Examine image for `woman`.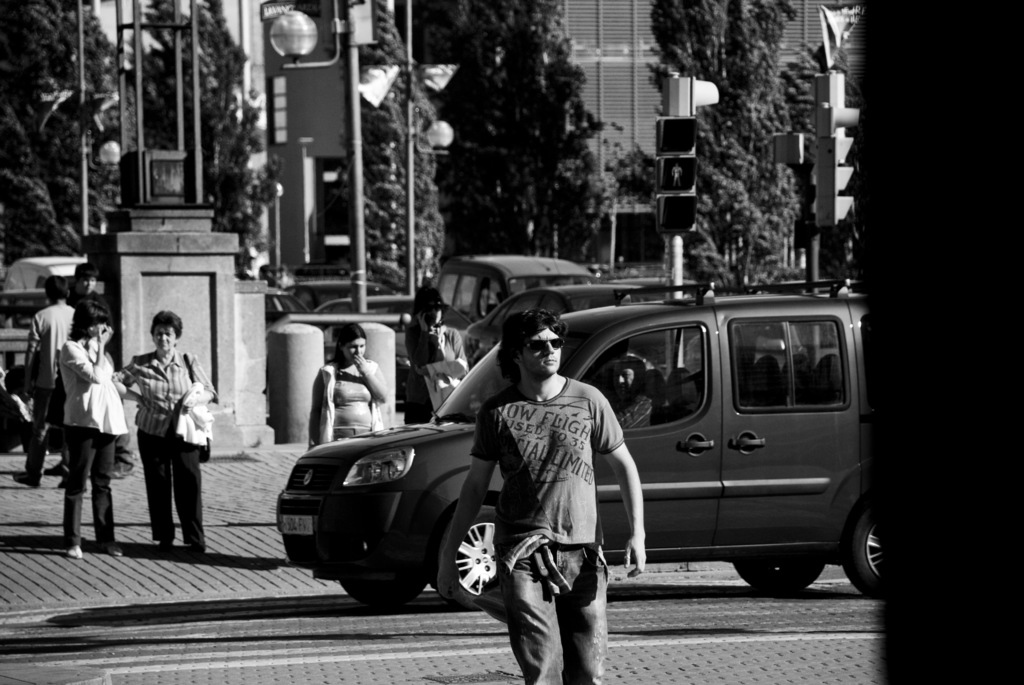
Examination result: [left=28, top=276, right=114, bottom=556].
